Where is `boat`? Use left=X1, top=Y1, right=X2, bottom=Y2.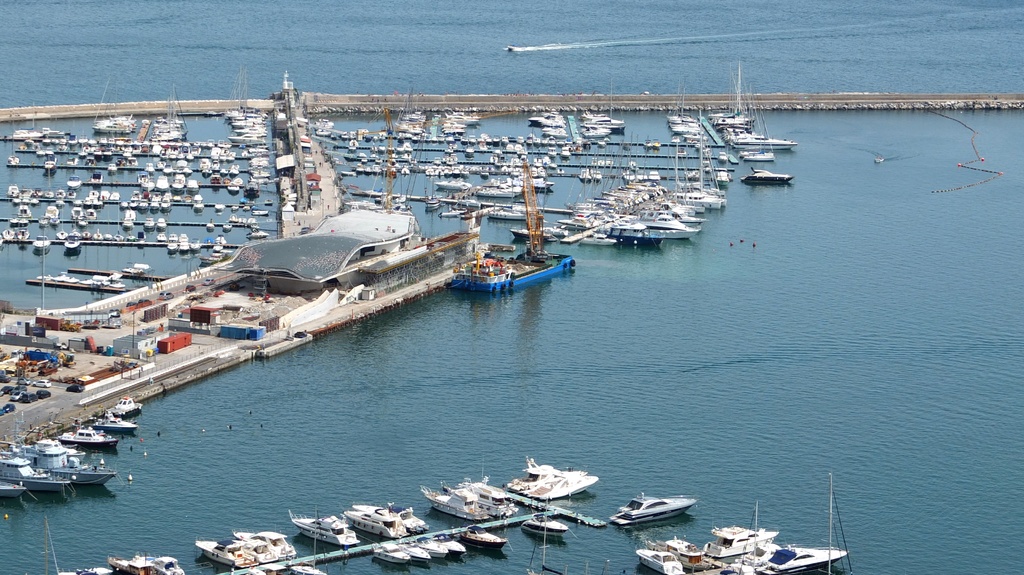
left=825, top=470, right=854, bottom=574.
